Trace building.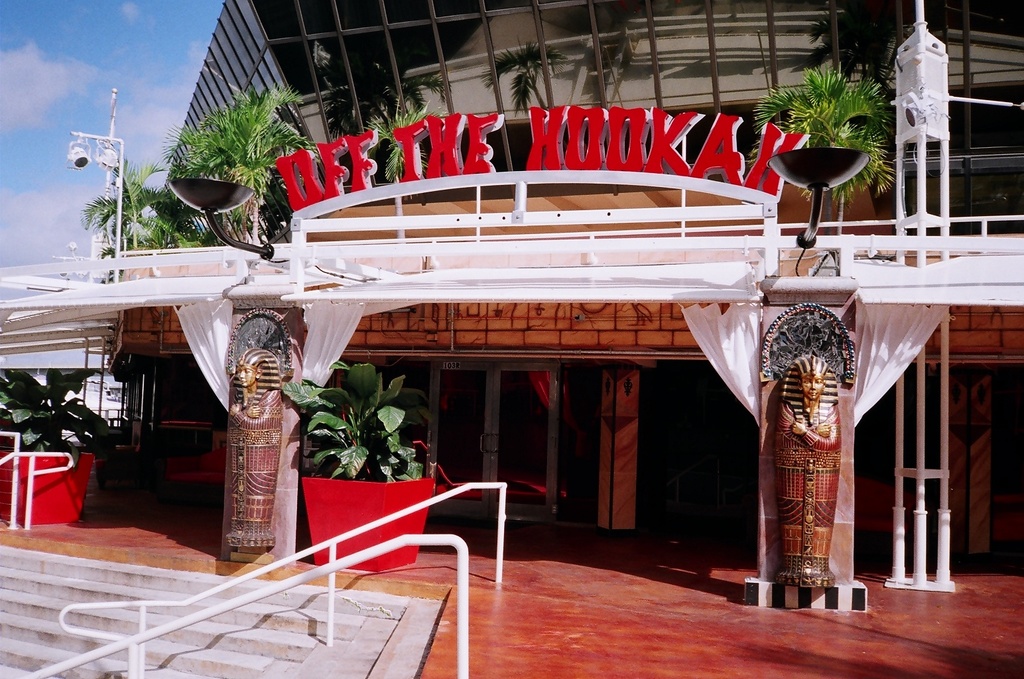
Traced to <bbox>0, 0, 1023, 678</bbox>.
